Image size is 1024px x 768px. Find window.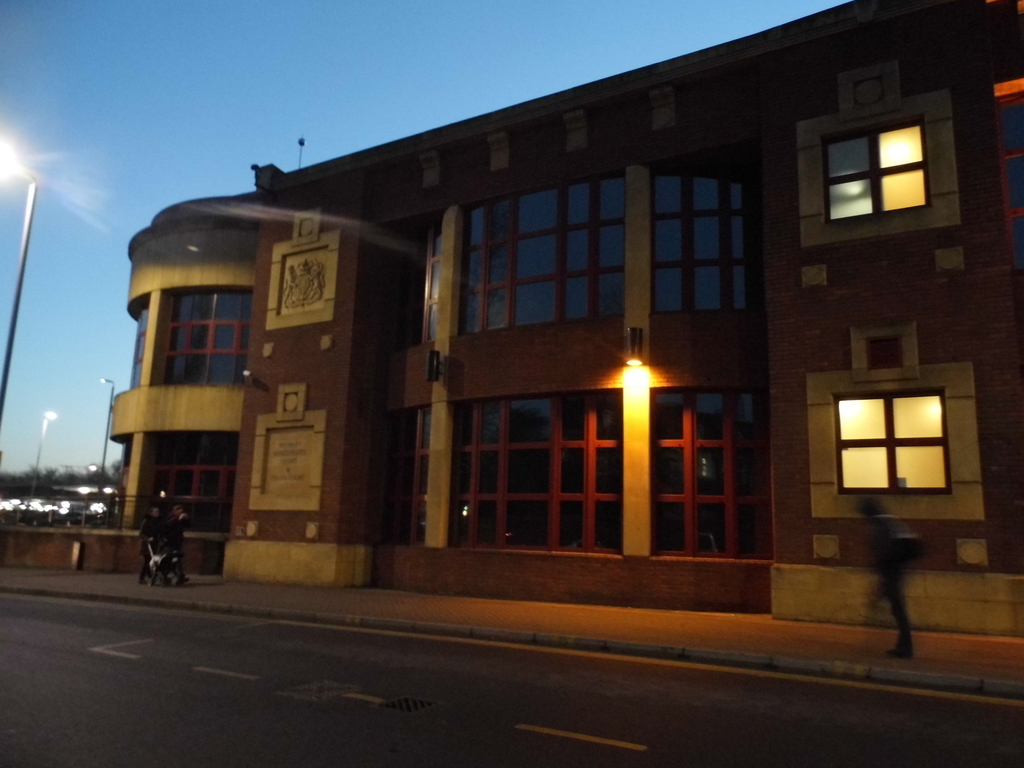
select_region(833, 399, 954, 495).
